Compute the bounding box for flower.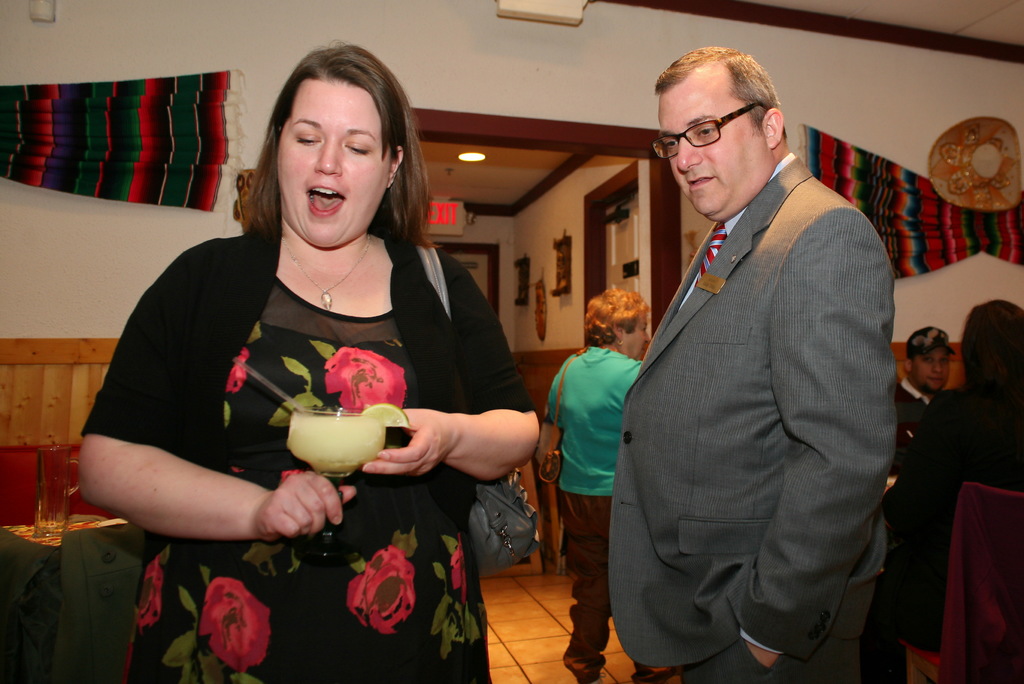
box=[199, 576, 271, 672].
